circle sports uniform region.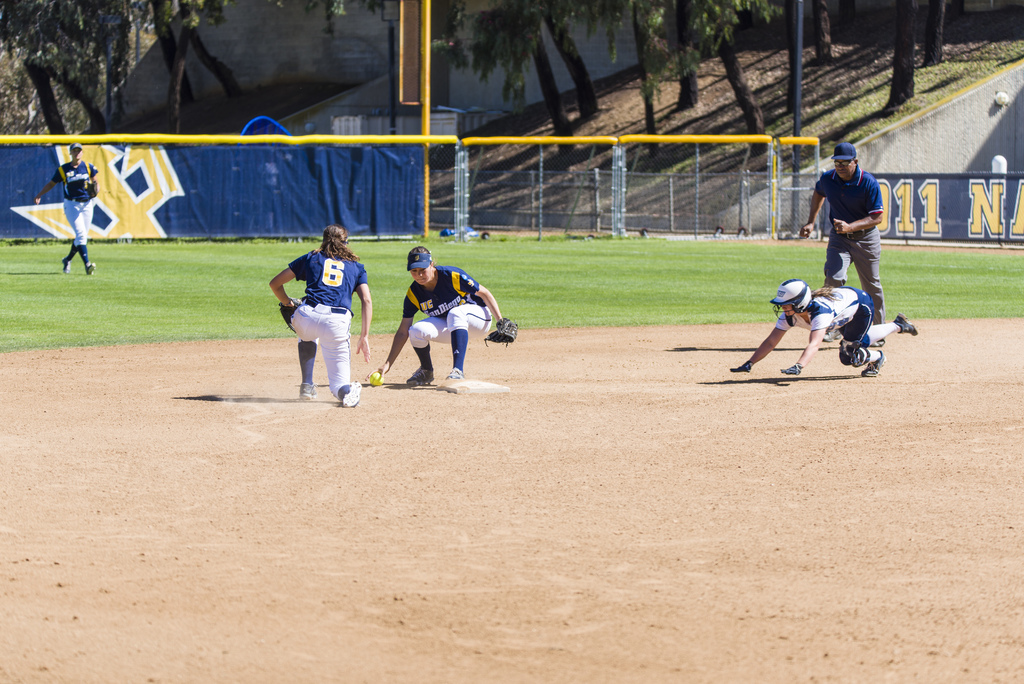
Region: x1=760, y1=288, x2=874, y2=362.
